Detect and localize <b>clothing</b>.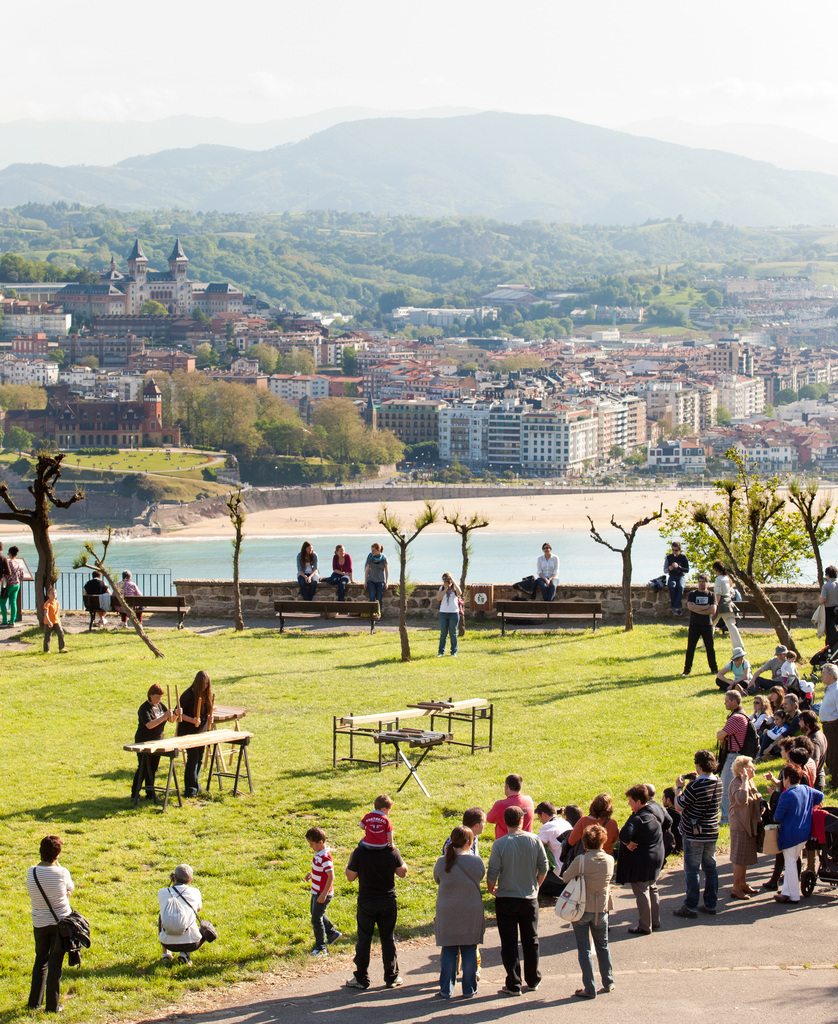
Localized at (left=431, top=589, right=463, bottom=645).
